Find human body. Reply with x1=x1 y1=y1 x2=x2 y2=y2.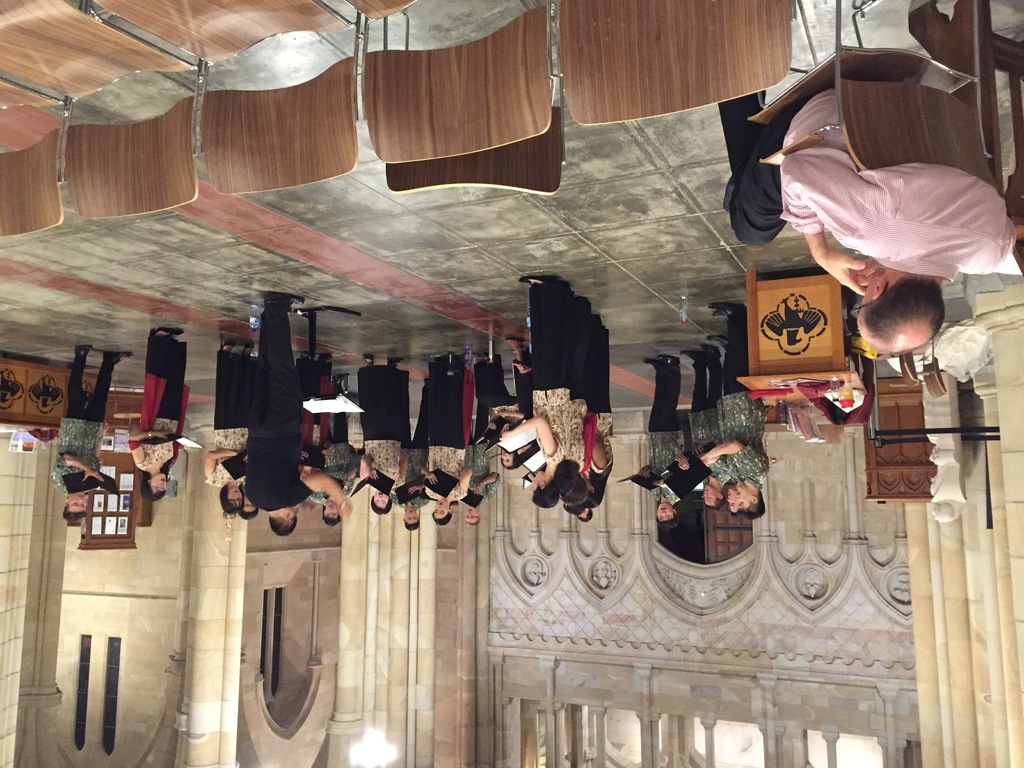
x1=467 y1=355 x2=509 y2=524.
